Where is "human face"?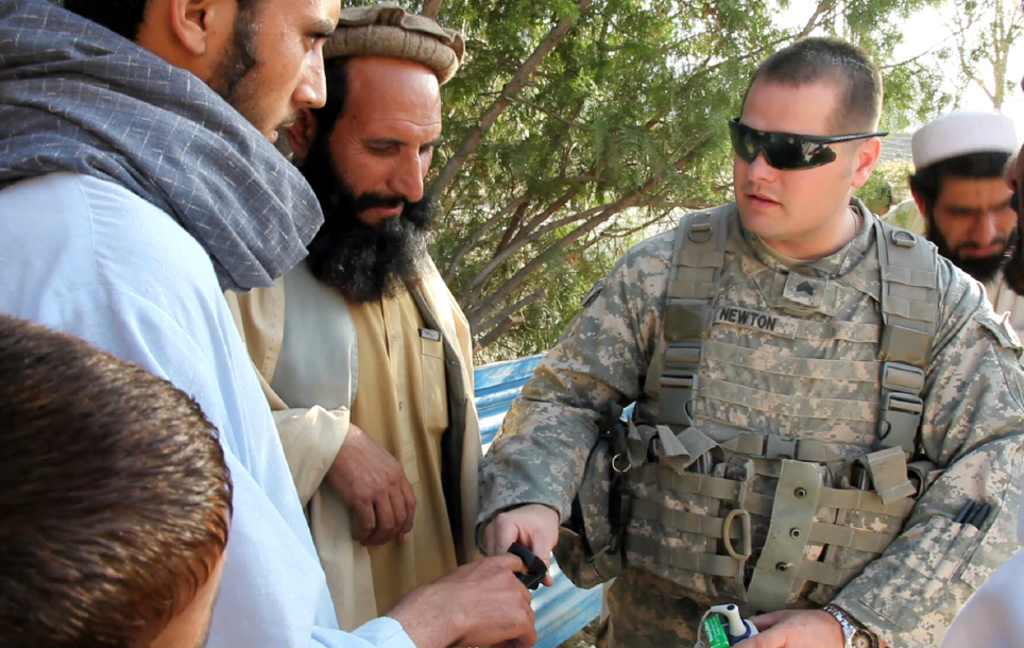
select_region(733, 71, 854, 236).
